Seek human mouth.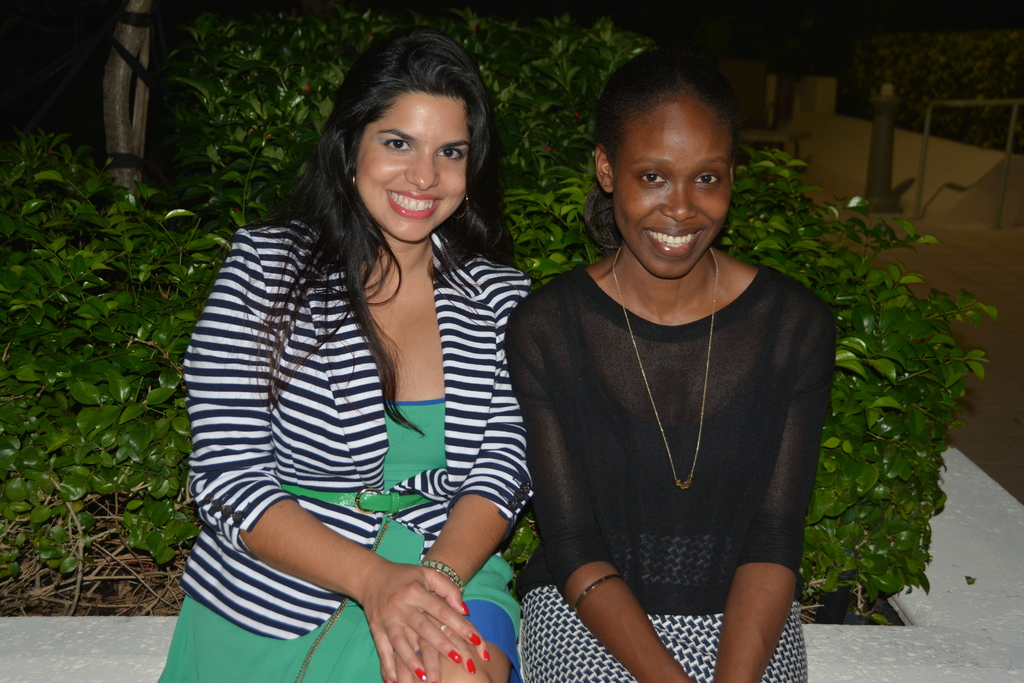
box=[385, 189, 445, 219].
